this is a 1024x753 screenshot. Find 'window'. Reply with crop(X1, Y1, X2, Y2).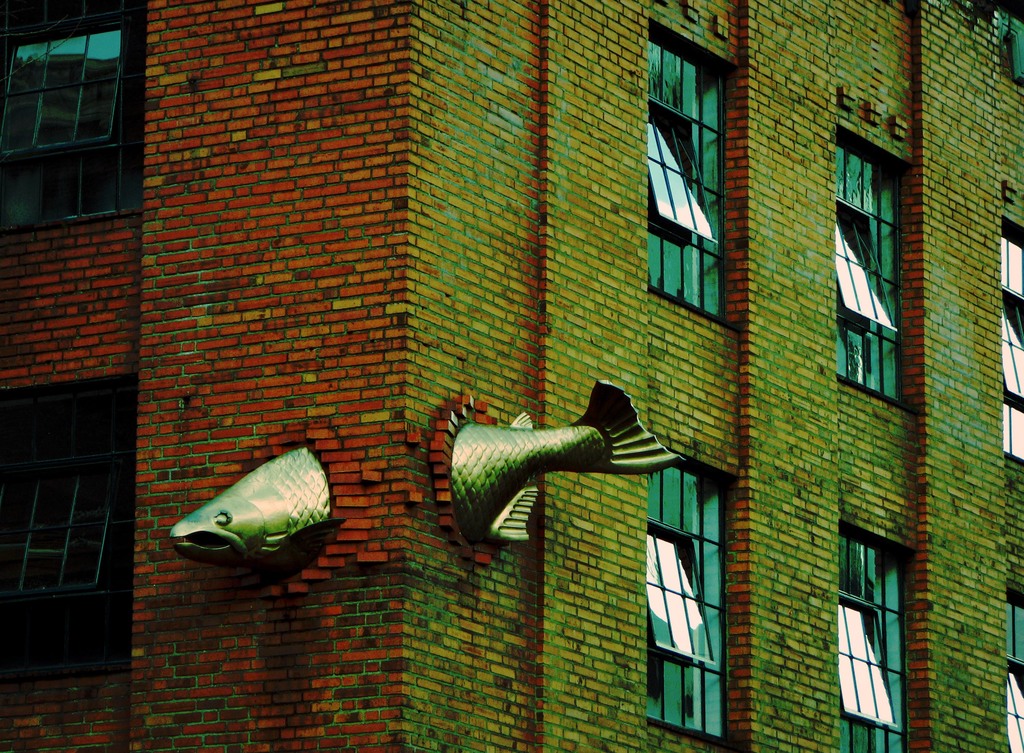
crop(985, 0, 1023, 81).
